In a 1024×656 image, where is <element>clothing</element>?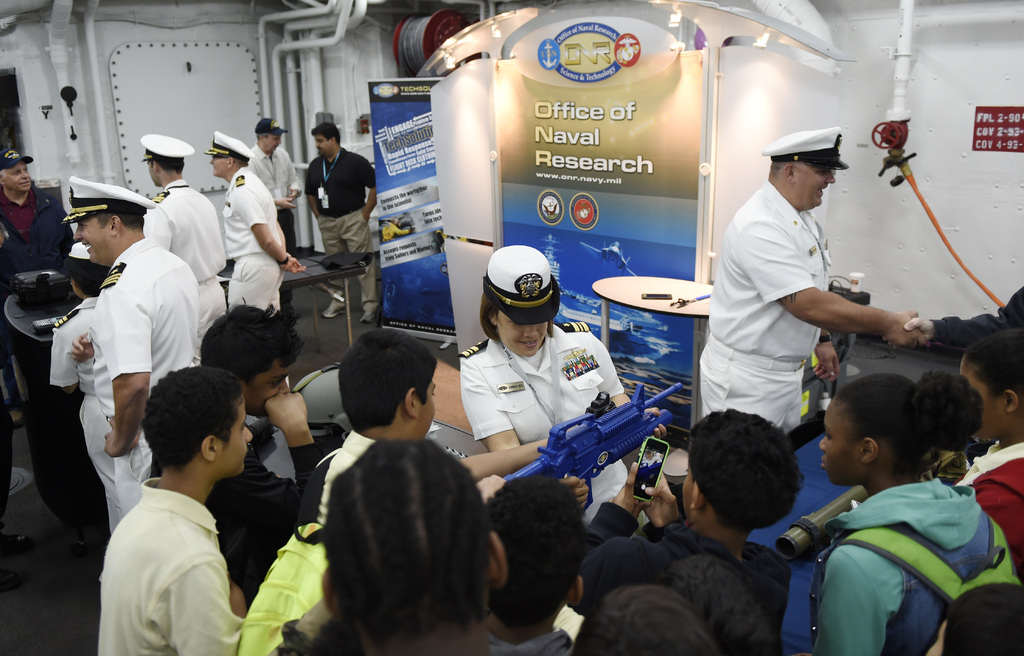
x1=86, y1=452, x2=246, y2=648.
